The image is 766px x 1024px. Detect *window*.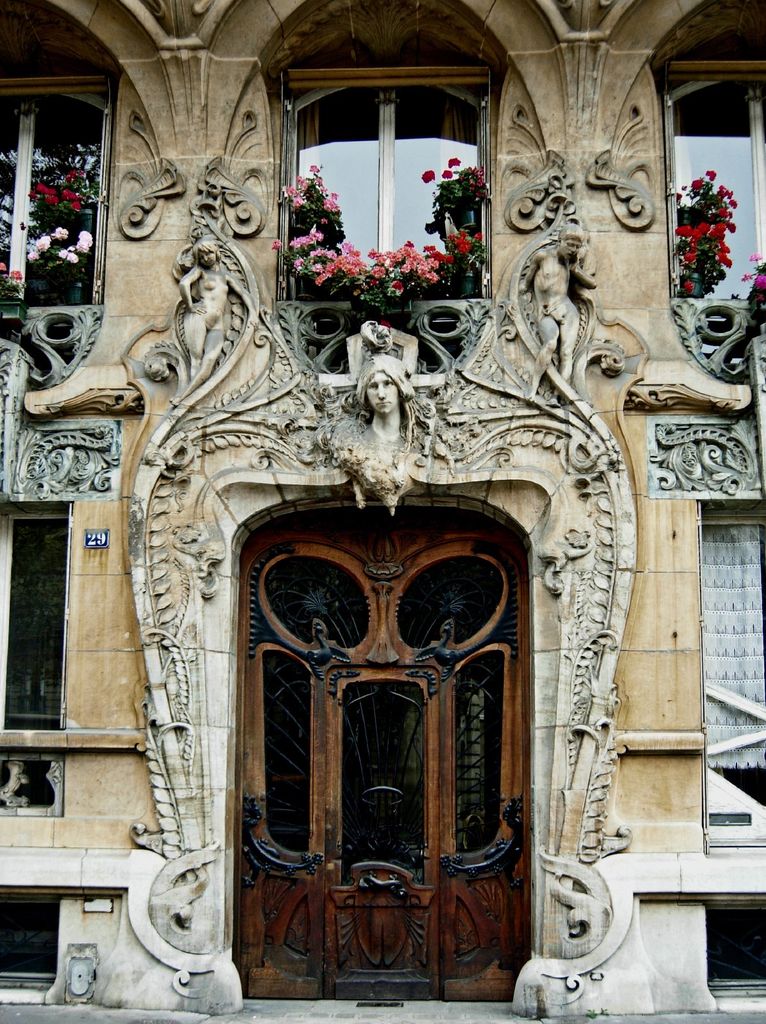
Detection: pyautogui.locateOnScreen(0, 97, 106, 305).
